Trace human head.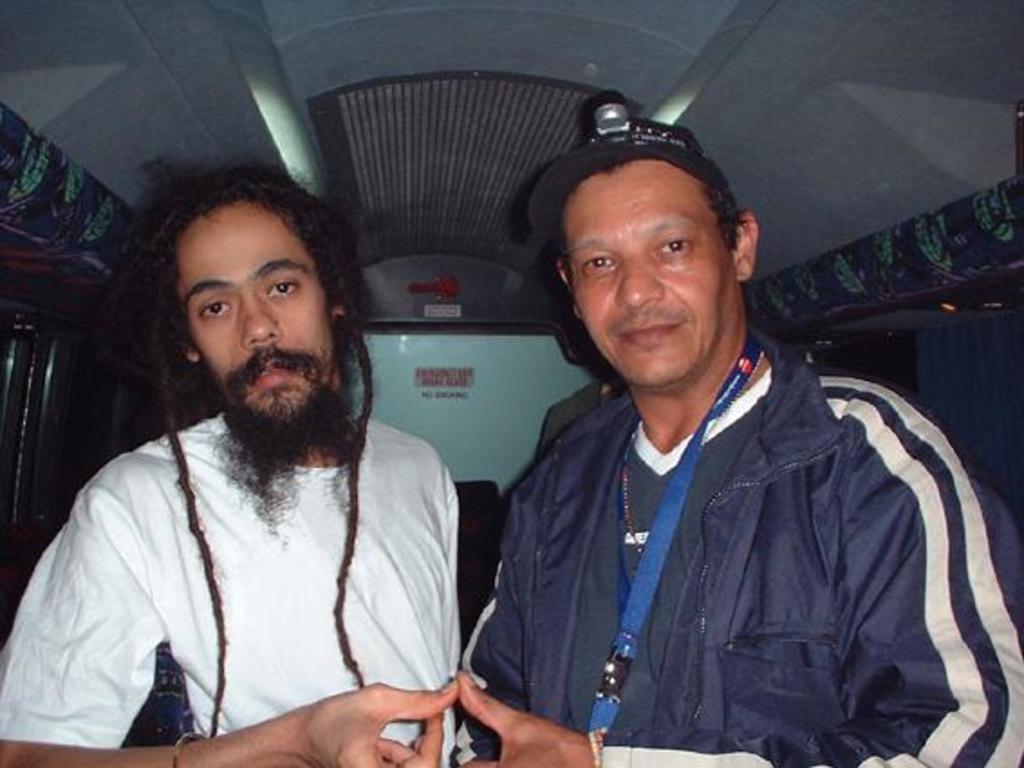
Traced to BBox(538, 123, 742, 351).
